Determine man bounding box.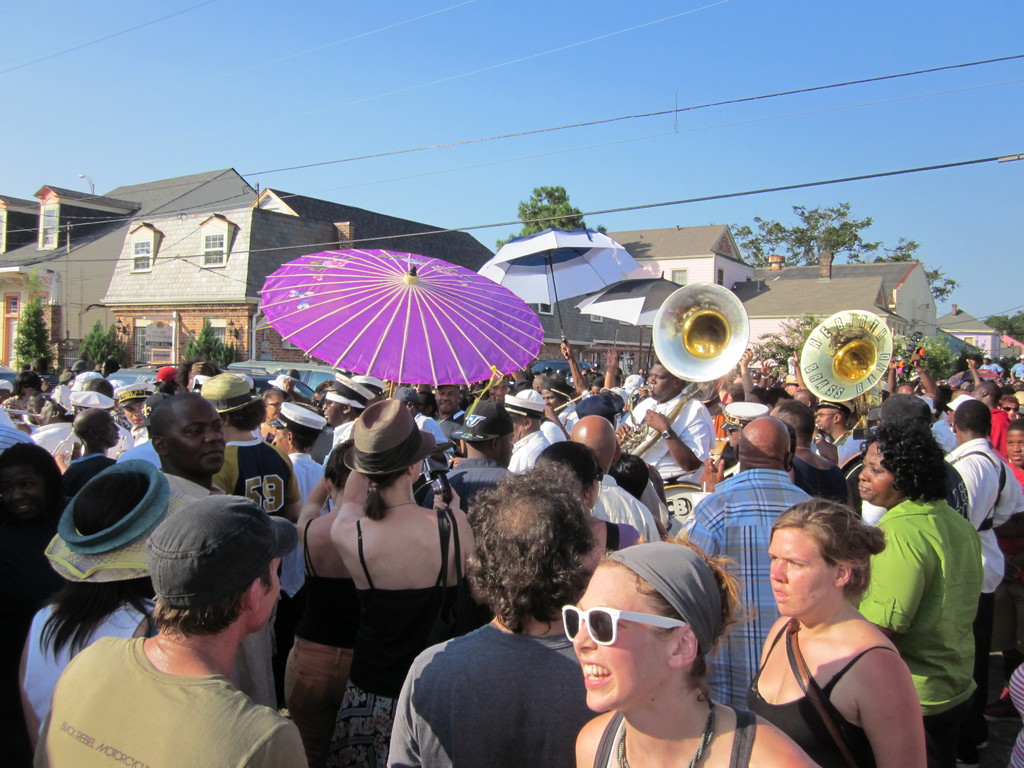
Determined: locate(31, 503, 314, 767).
